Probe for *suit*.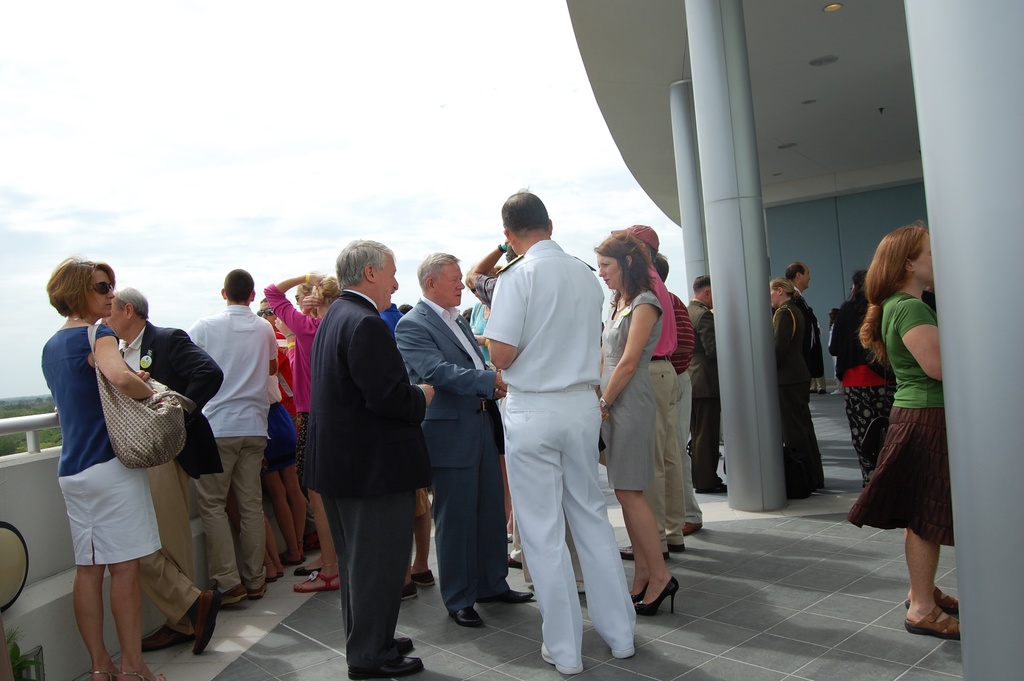
Probe result: bbox(771, 288, 819, 366).
